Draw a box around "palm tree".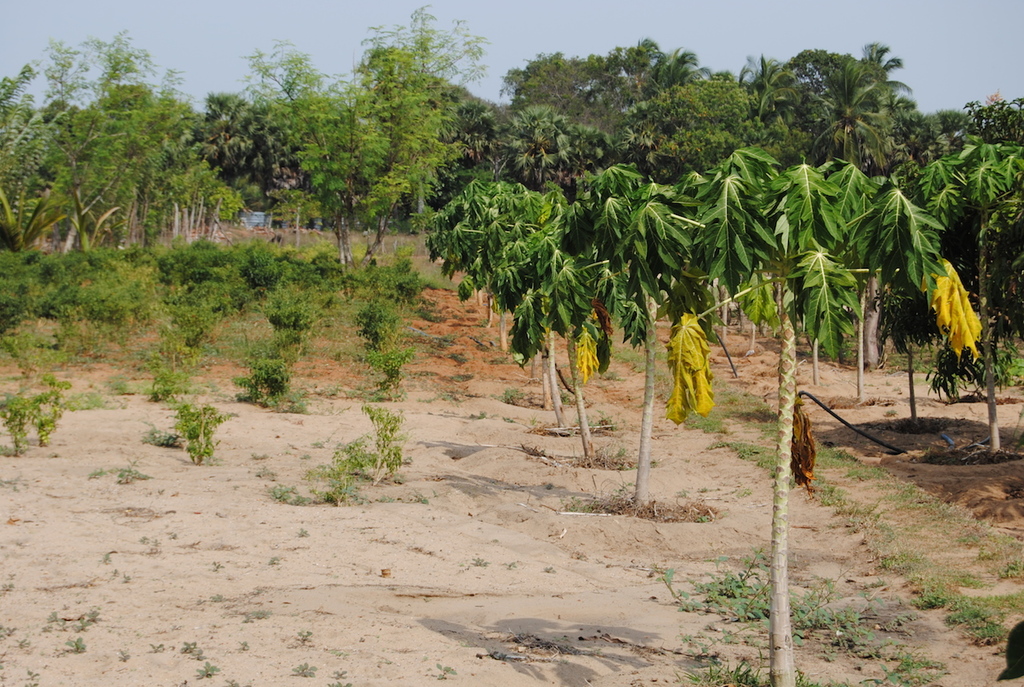
crop(691, 93, 768, 174).
